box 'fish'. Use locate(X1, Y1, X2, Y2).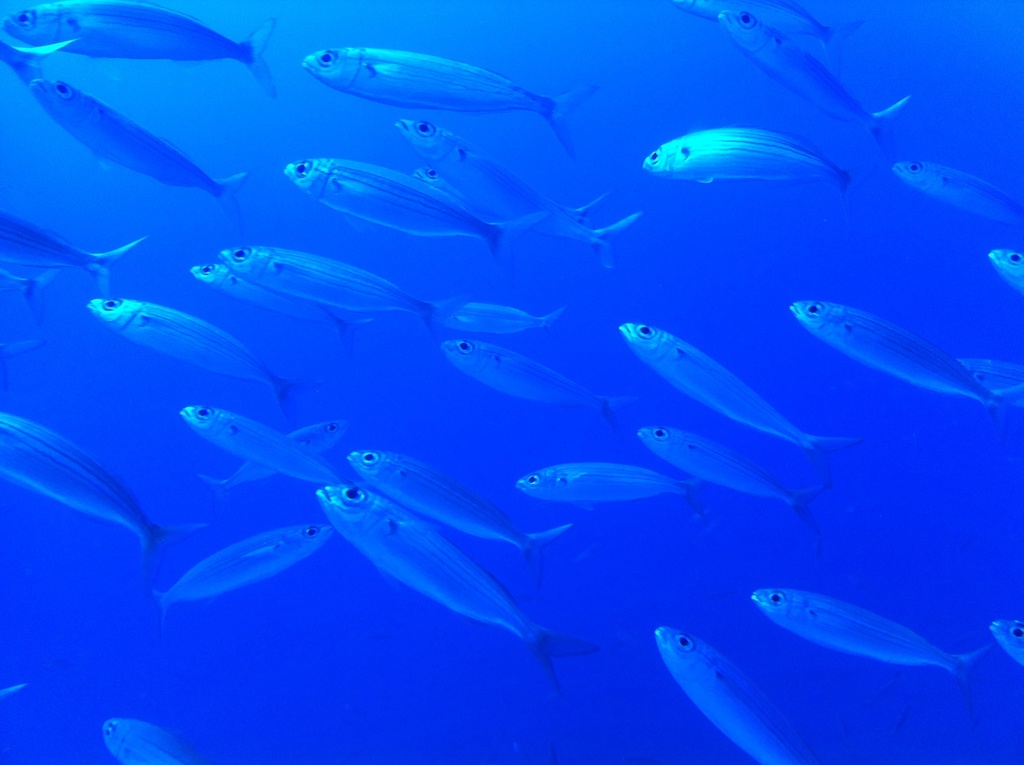
locate(28, 76, 244, 223).
